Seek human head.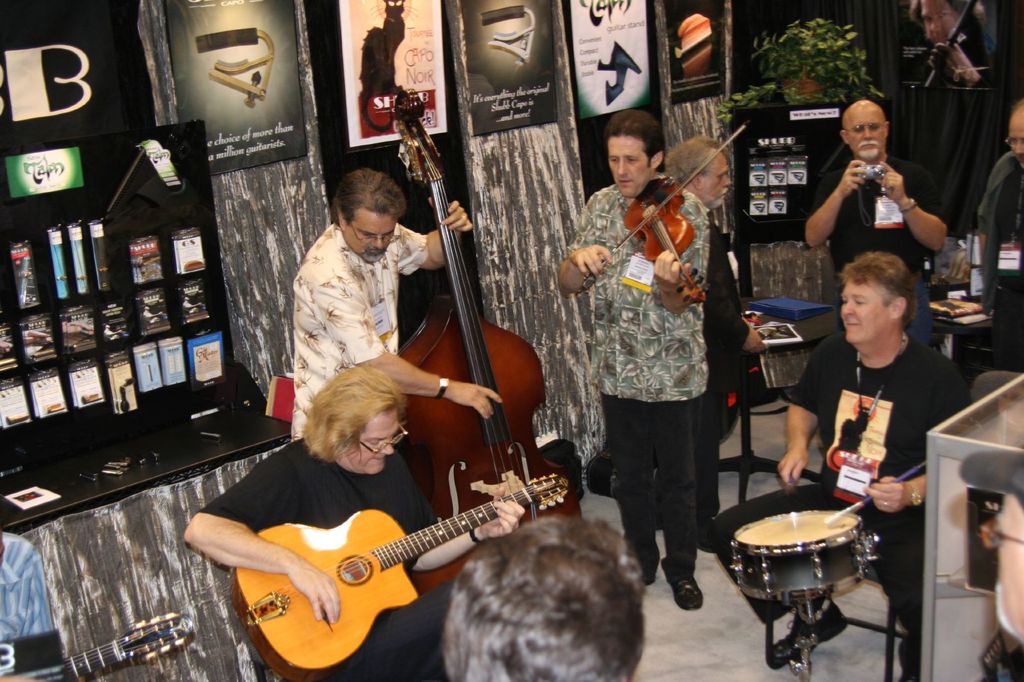
[x1=435, y1=512, x2=643, y2=681].
